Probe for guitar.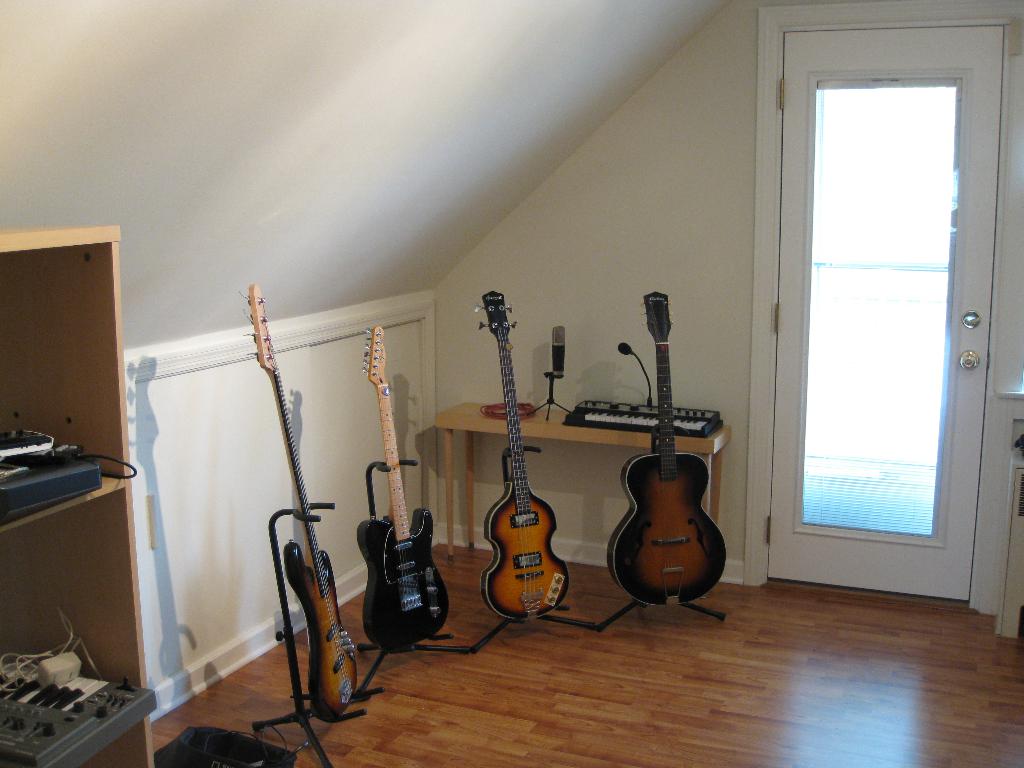
Probe result: <bbox>358, 324, 451, 652</bbox>.
